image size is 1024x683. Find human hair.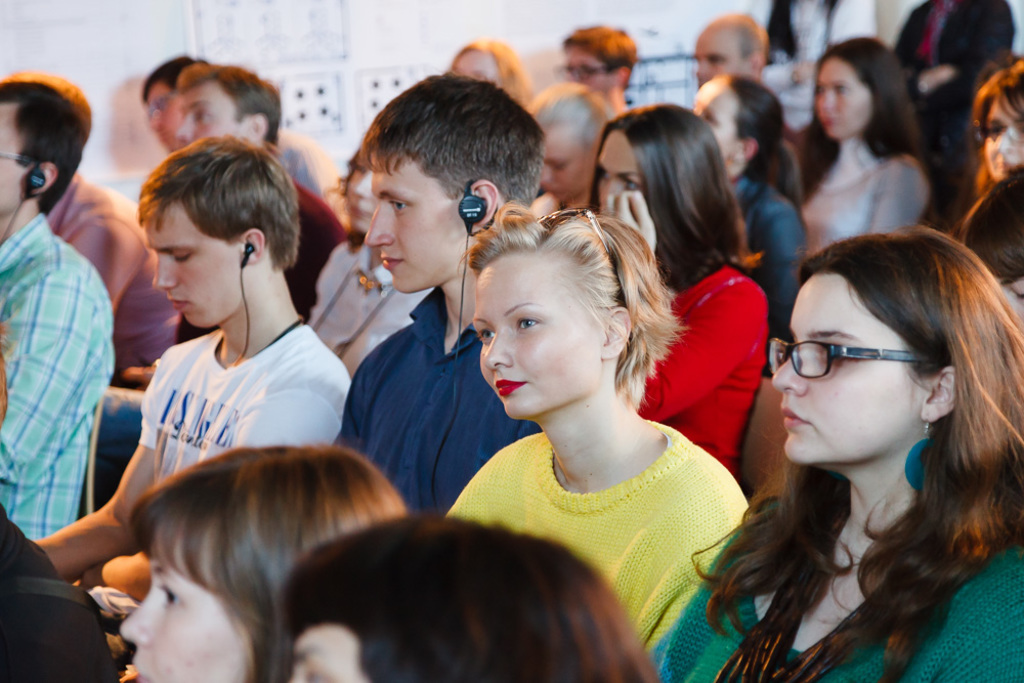
pyautogui.locateOnScreen(146, 55, 213, 104).
